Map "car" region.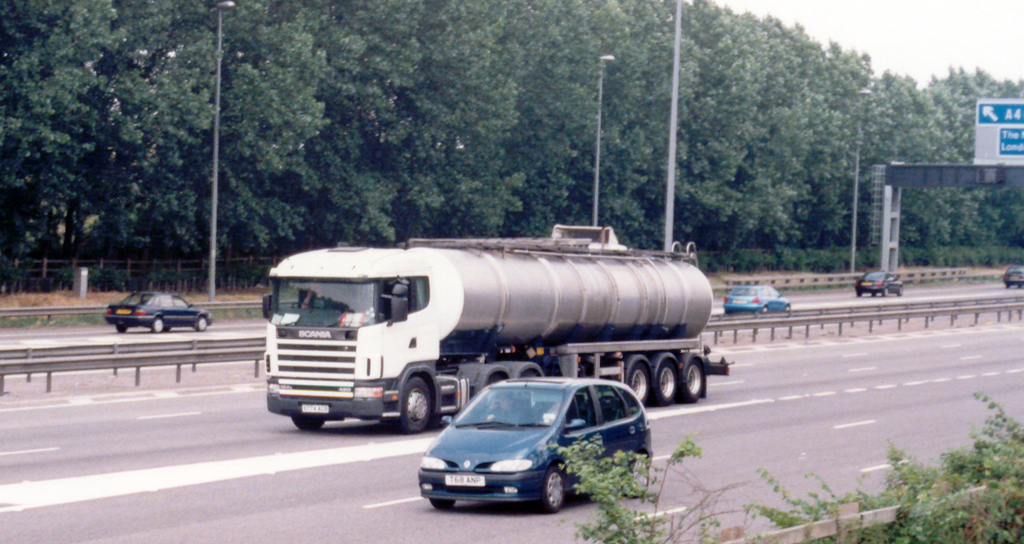
Mapped to <box>104,292,213,333</box>.
